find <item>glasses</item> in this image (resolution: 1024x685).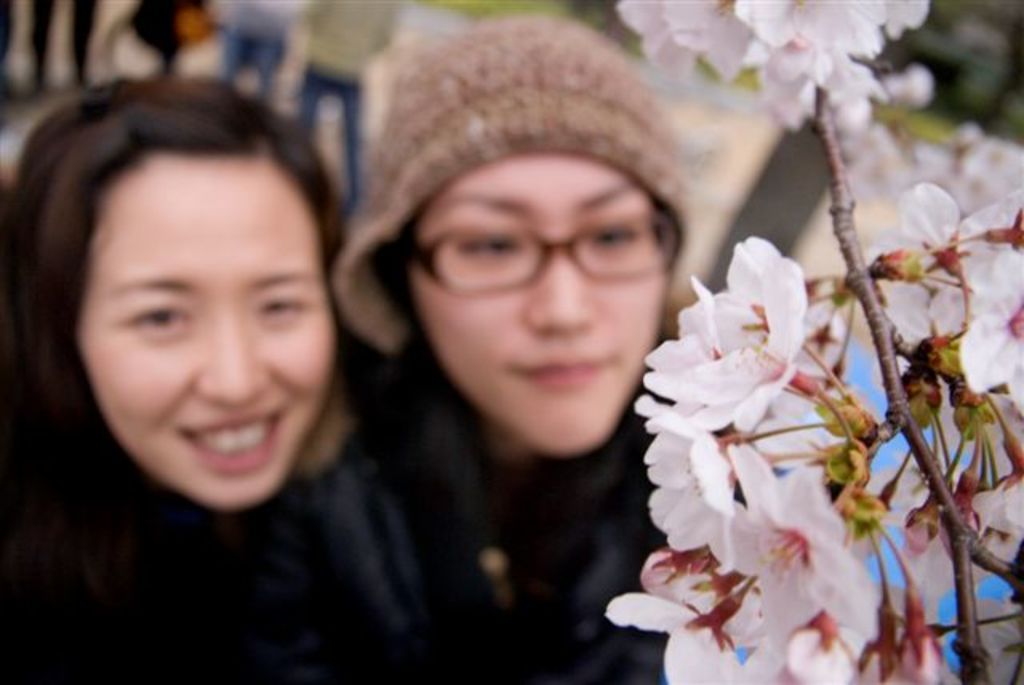
left=405, top=195, right=682, bottom=293.
